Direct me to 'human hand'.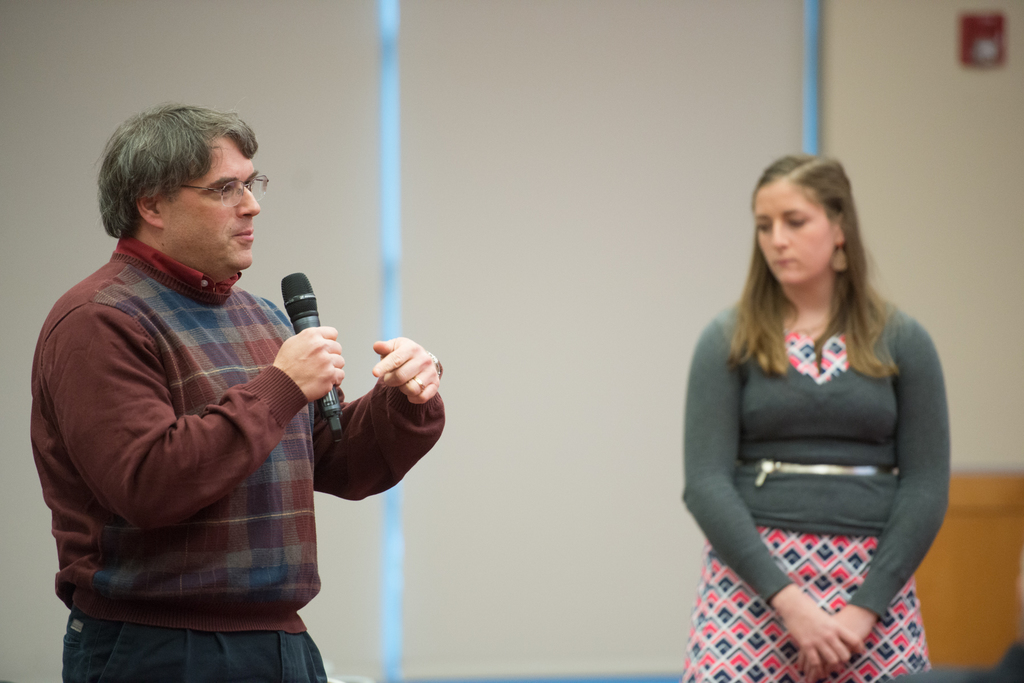
Direction: select_region(785, 605, 867, 679).
